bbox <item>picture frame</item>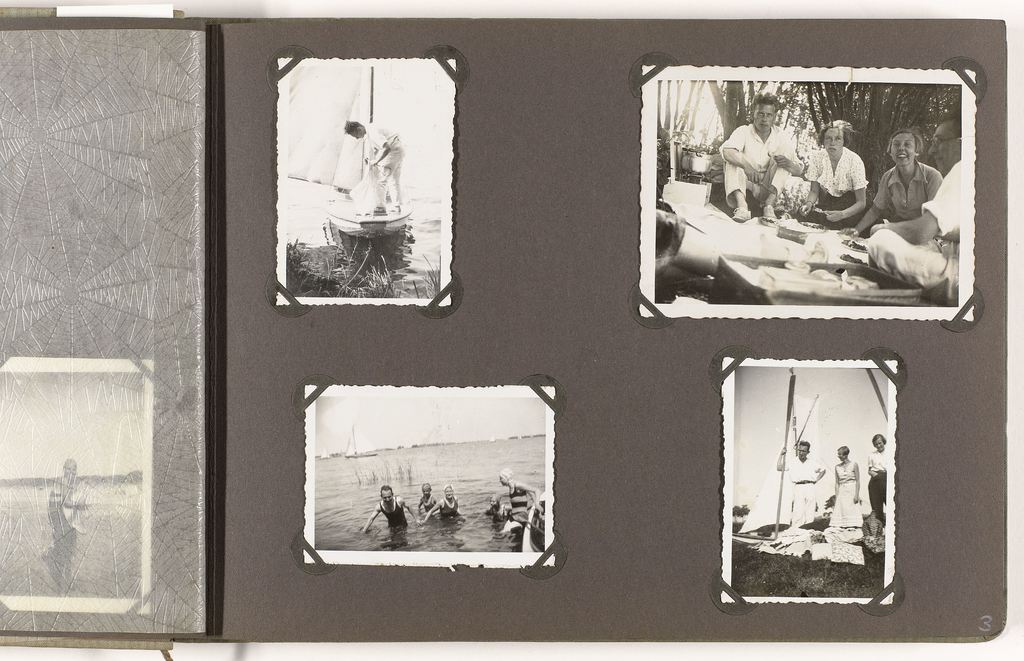
BBox(700, 339, 929, 616)
